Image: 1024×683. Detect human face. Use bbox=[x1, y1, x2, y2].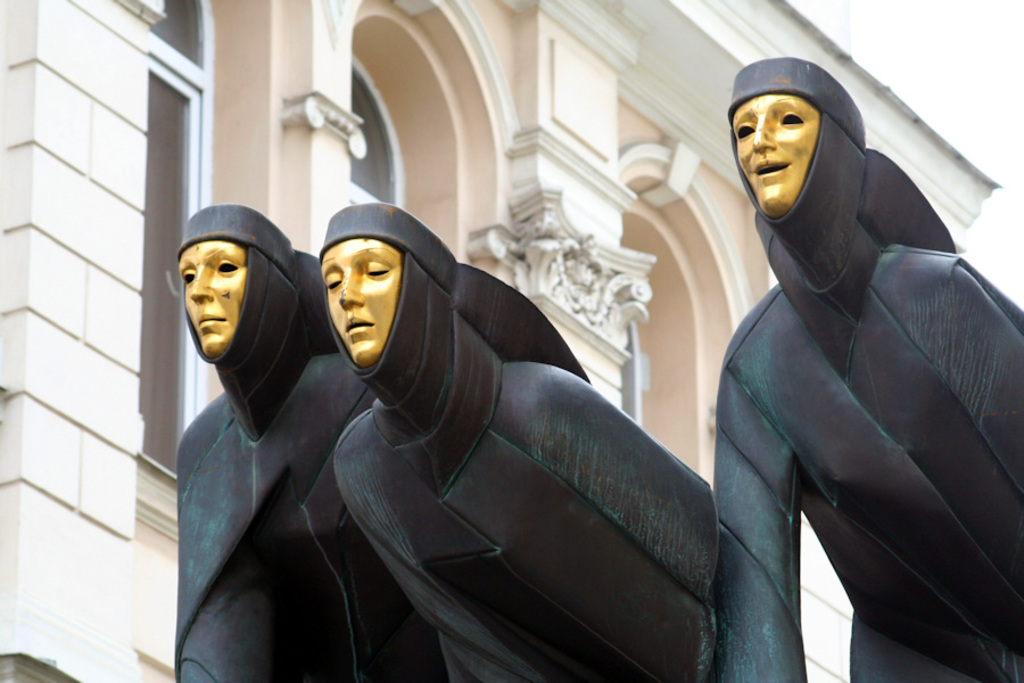
bbox=[177, 238, 250, 357].
